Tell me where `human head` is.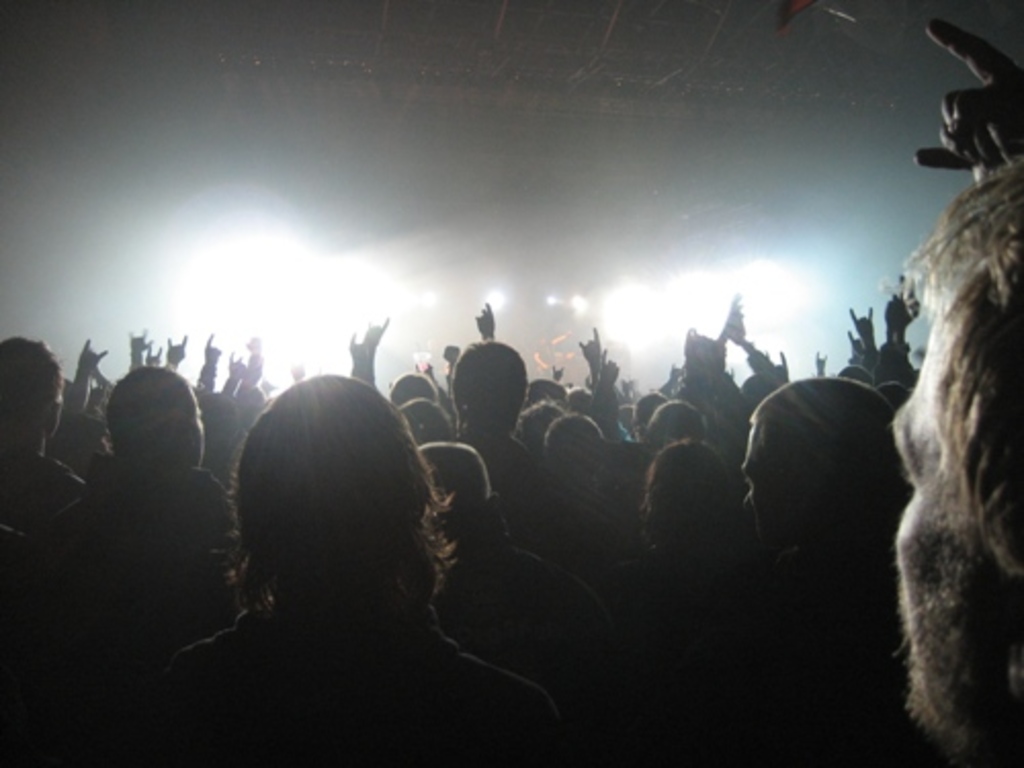
`human head` is at bbox(231, 373, 426, 612).
